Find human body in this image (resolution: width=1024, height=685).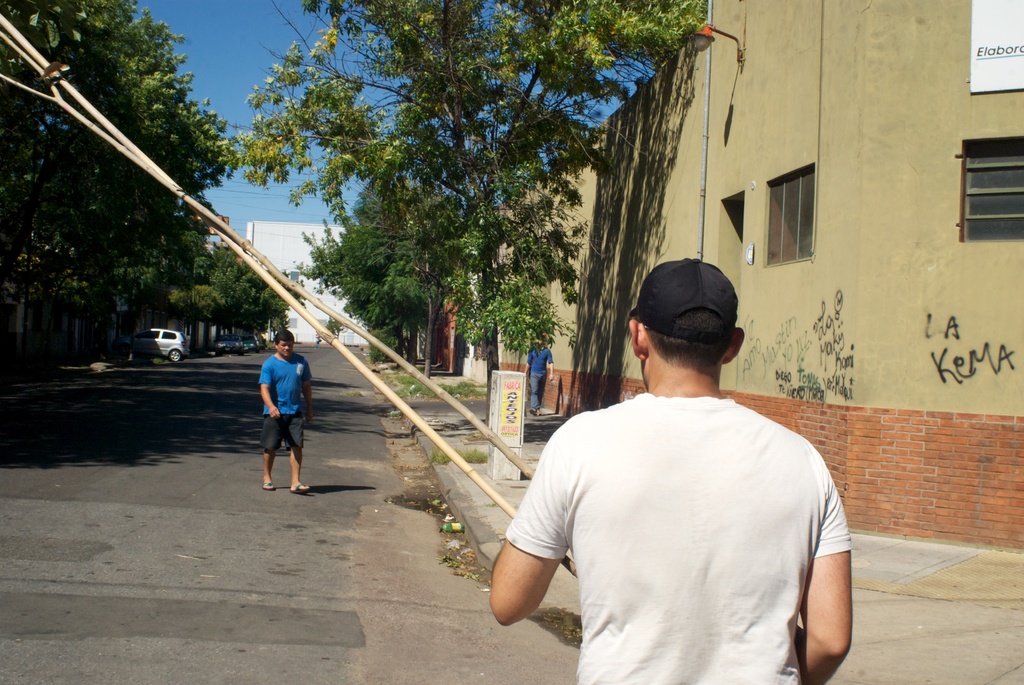
region(488, 255, 860, 678).
